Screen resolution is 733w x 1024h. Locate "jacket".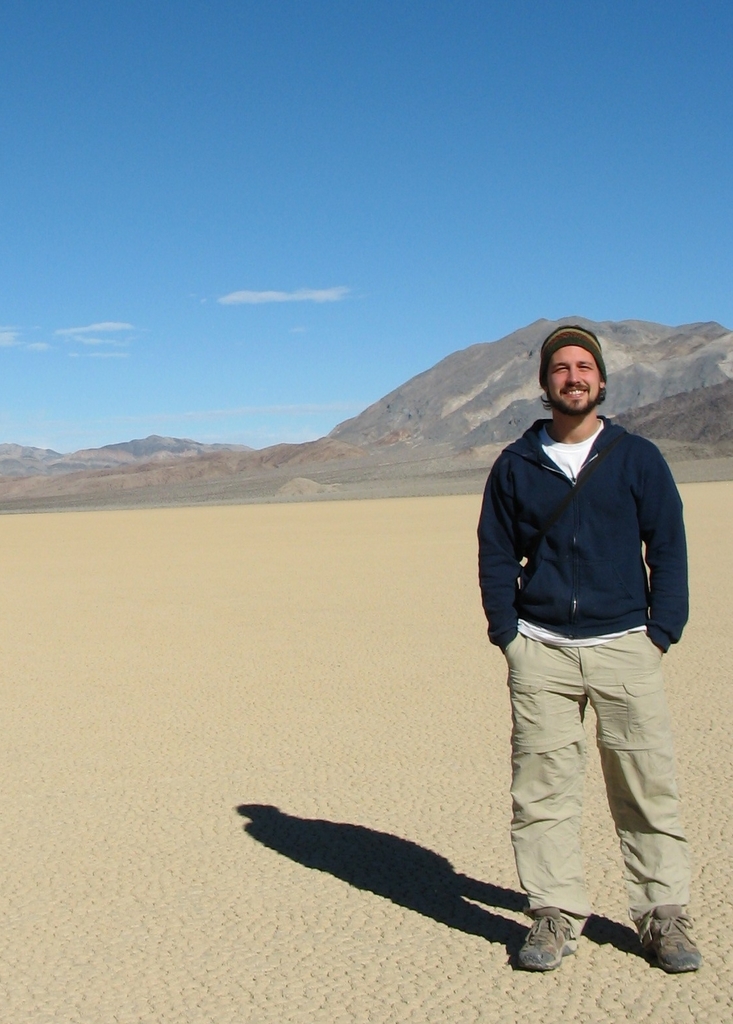
(480,447,699,633).
